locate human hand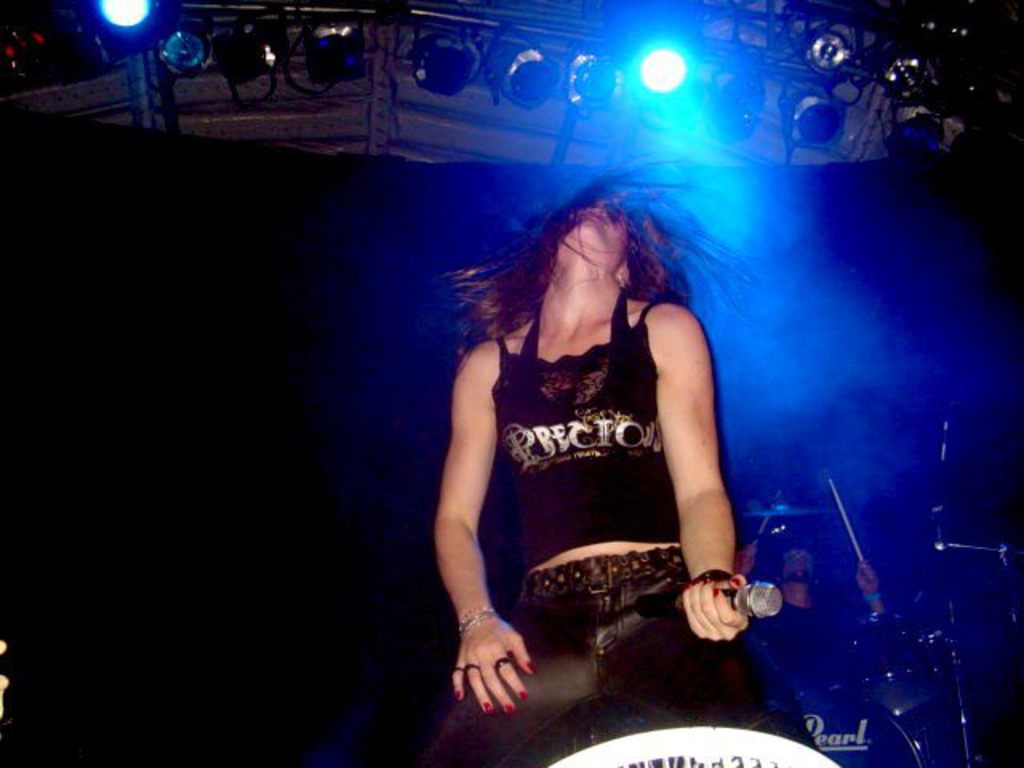
locate(739, 544, 758, 576)
